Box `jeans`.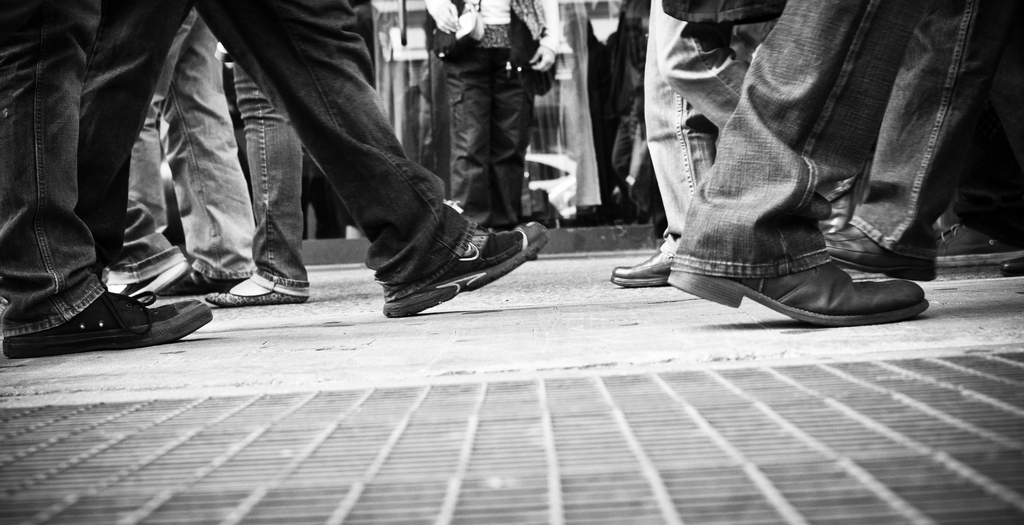
0:0:102:346.
